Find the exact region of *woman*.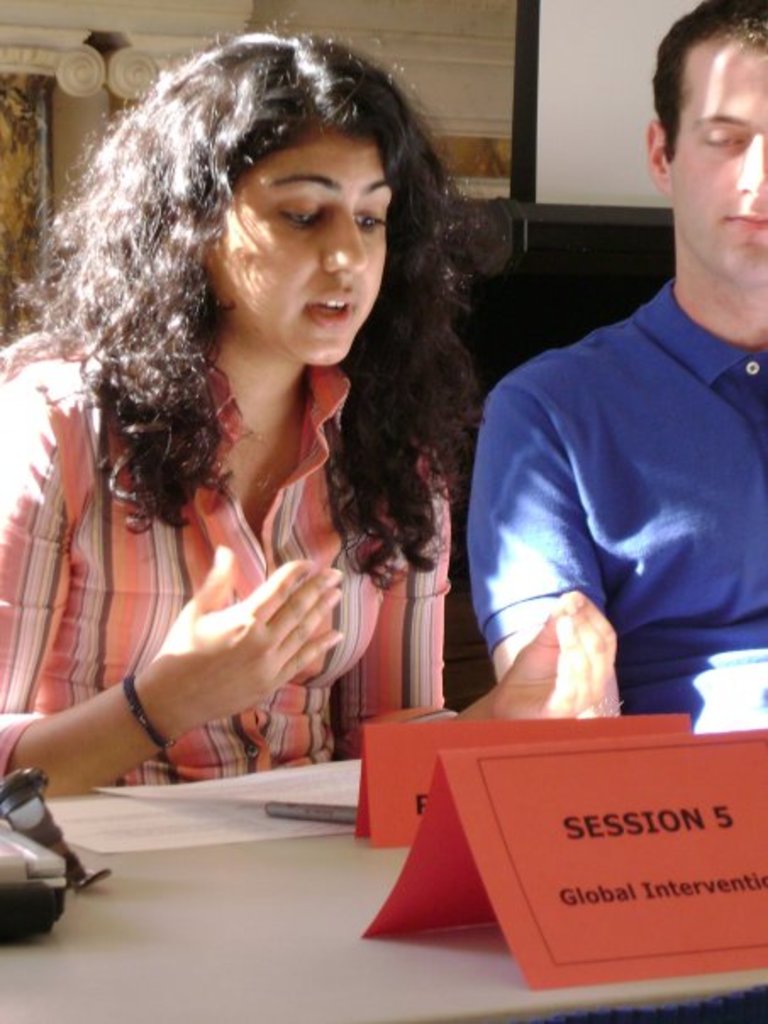
Exact region: 0/17/627/788.
